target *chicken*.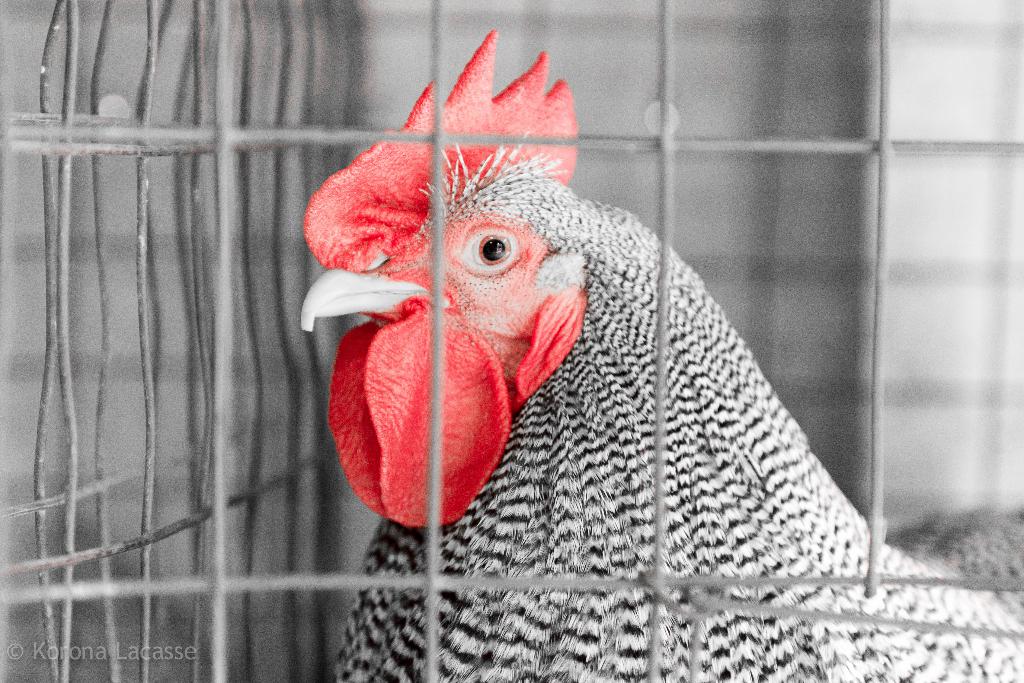
Target region: <bbox>293, 19, 906, 650</bbox>.
